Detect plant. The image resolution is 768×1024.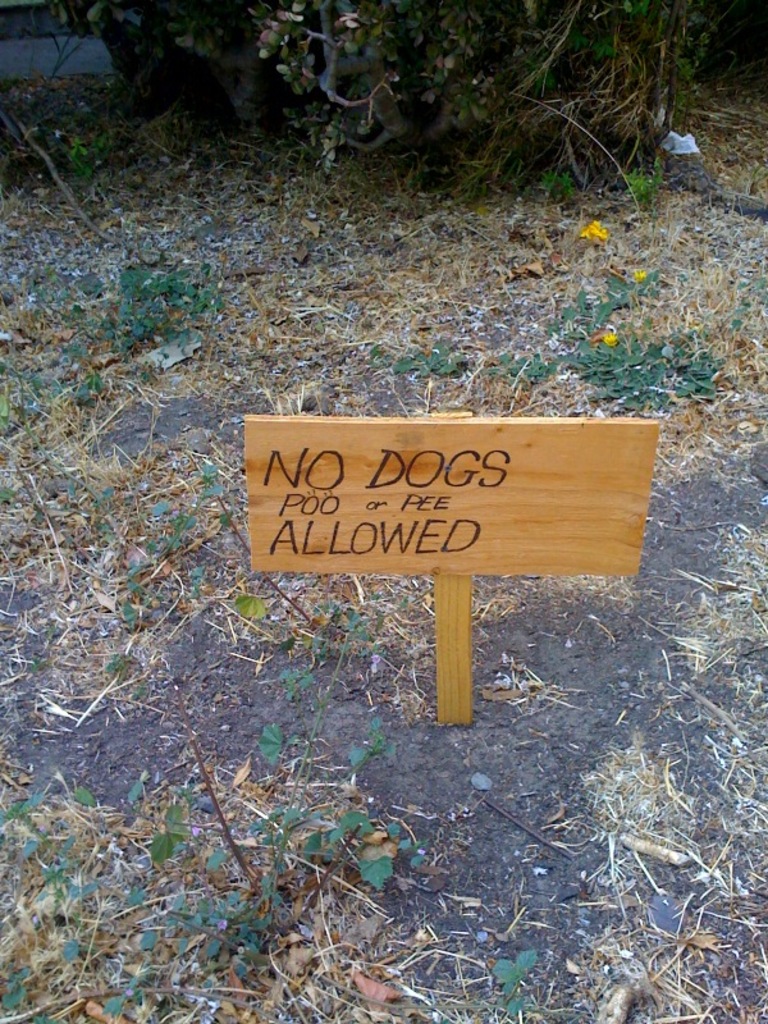
select_region(534, 164, 575, 209).
